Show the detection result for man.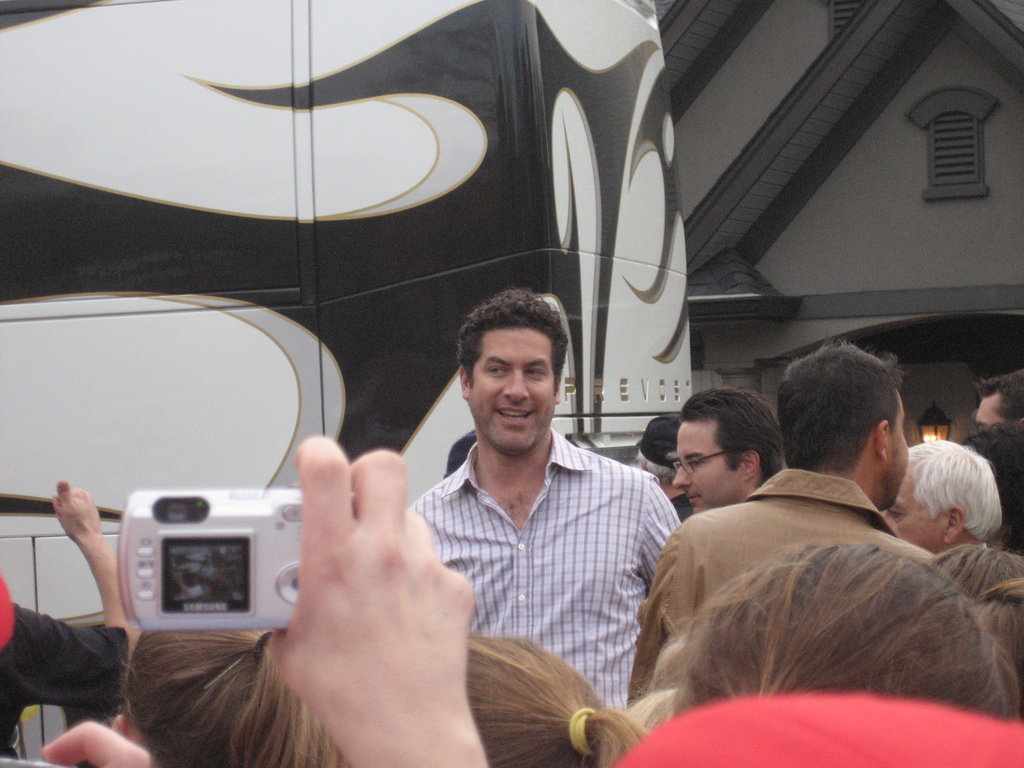
669/387/780/512.
